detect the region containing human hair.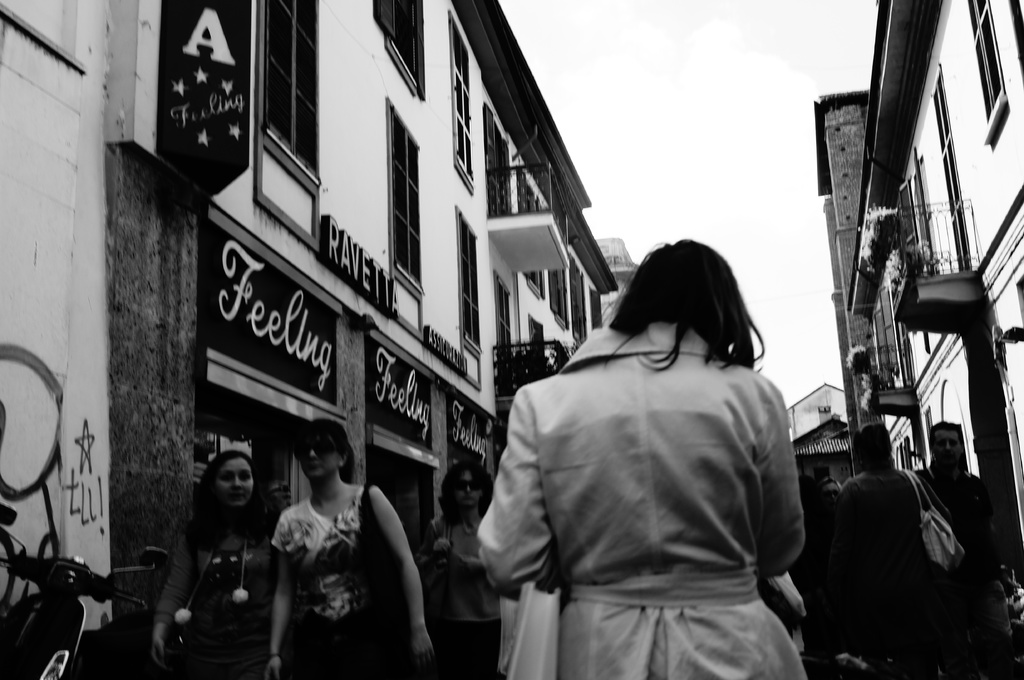
x1=628 y1=237 x2=778 y2=404.
